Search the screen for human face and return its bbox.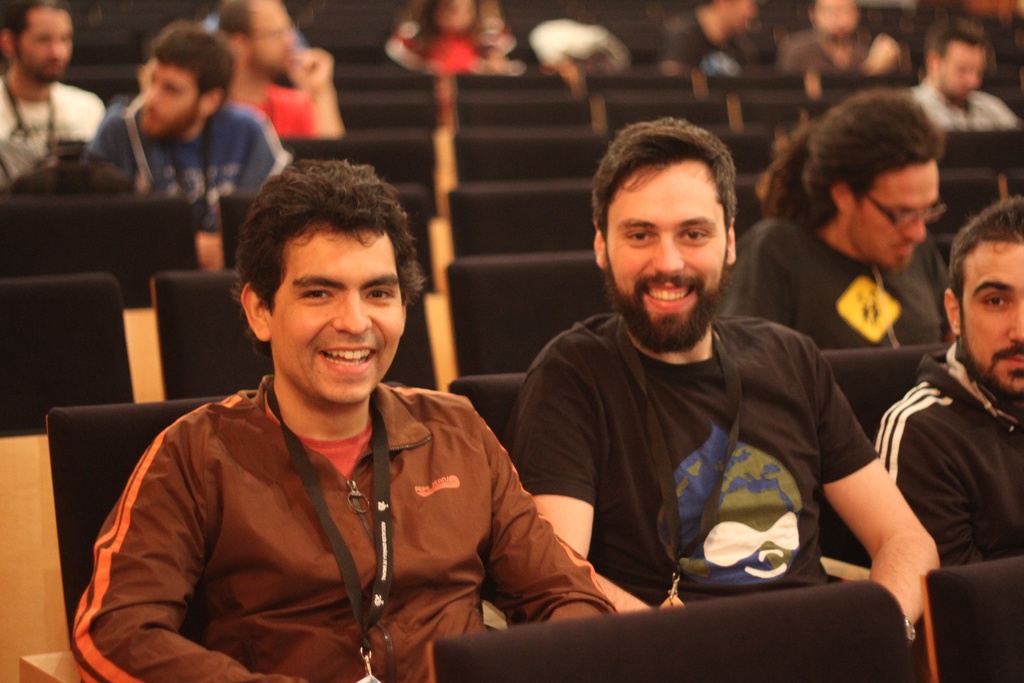
Found: <region>274, 233, 402, 406</region>.
